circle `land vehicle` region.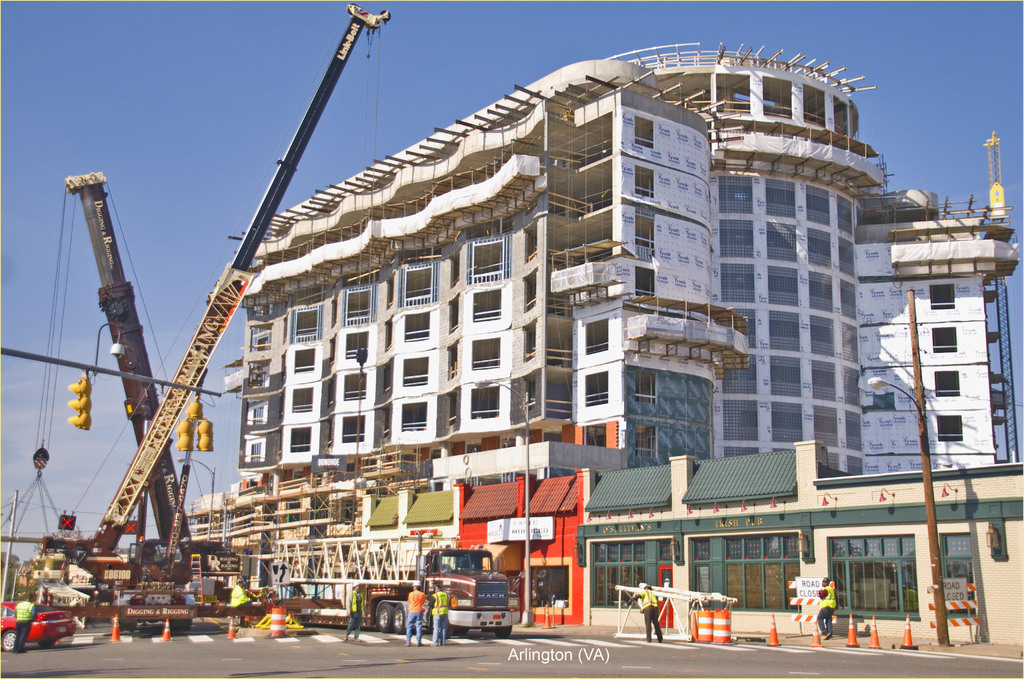
Region: Rect(32, 0, 394, 636).
